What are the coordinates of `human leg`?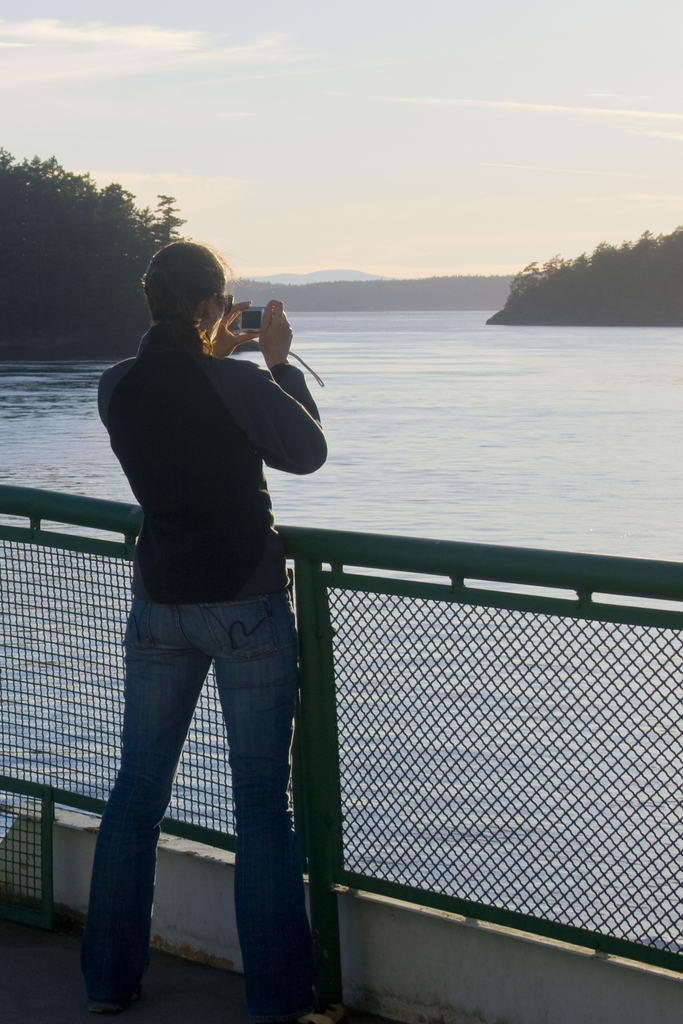
select_region(79, 582, 203, 1023).
